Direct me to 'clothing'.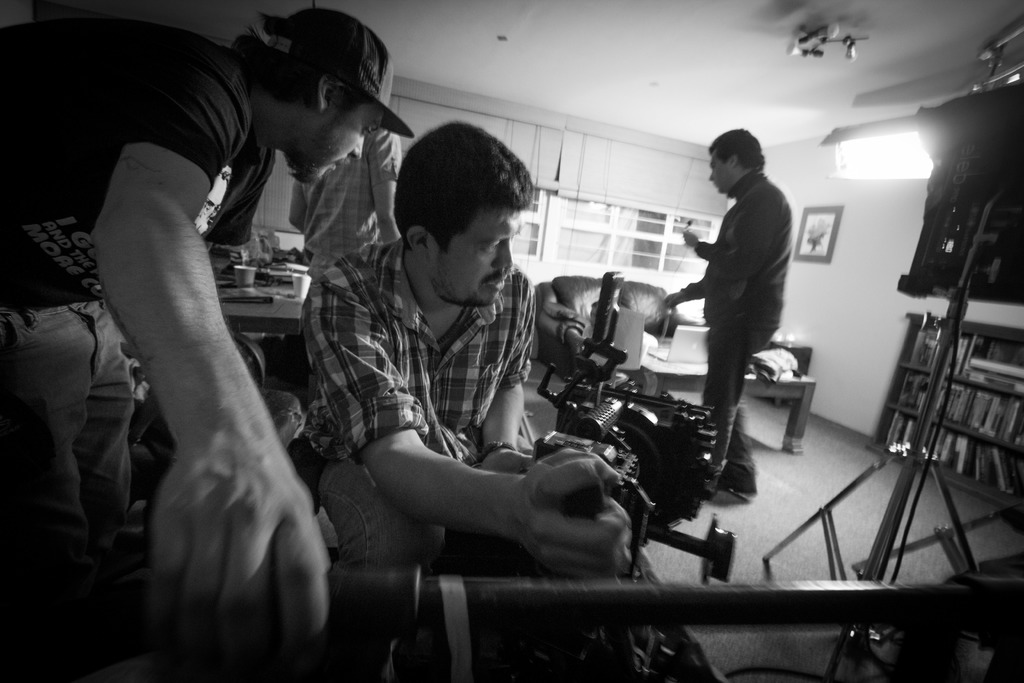
Direction: bbox(287, 128, 399, 278).
